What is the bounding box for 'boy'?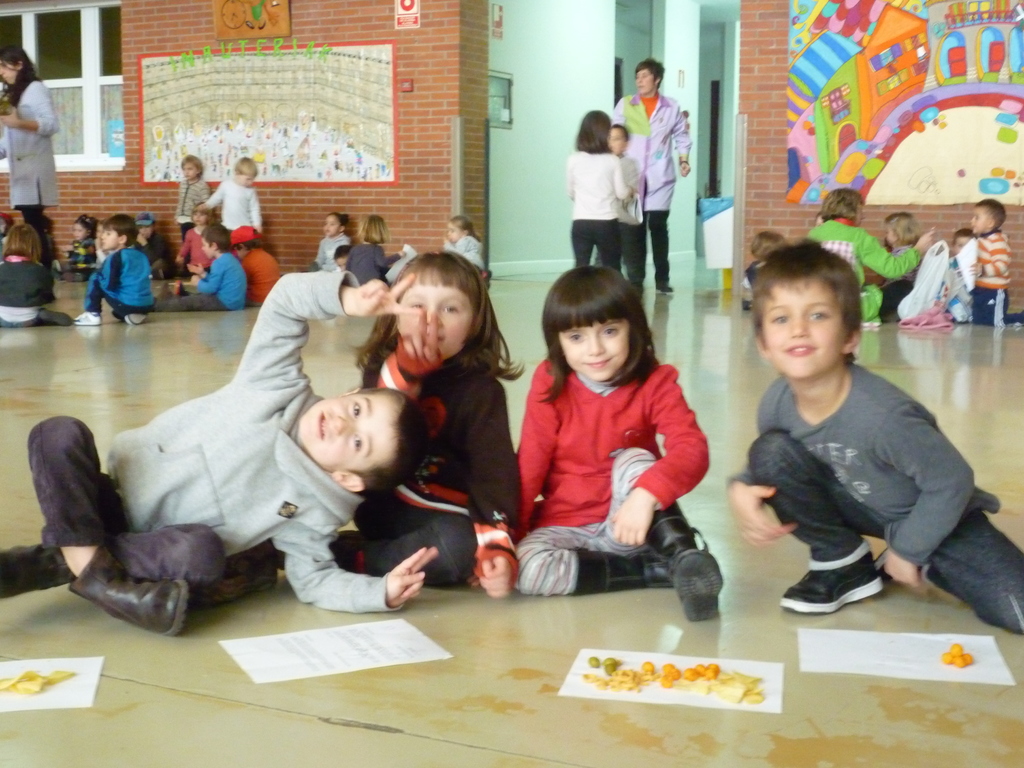
x1=968, y1=198, x2=1023, y2=325.
